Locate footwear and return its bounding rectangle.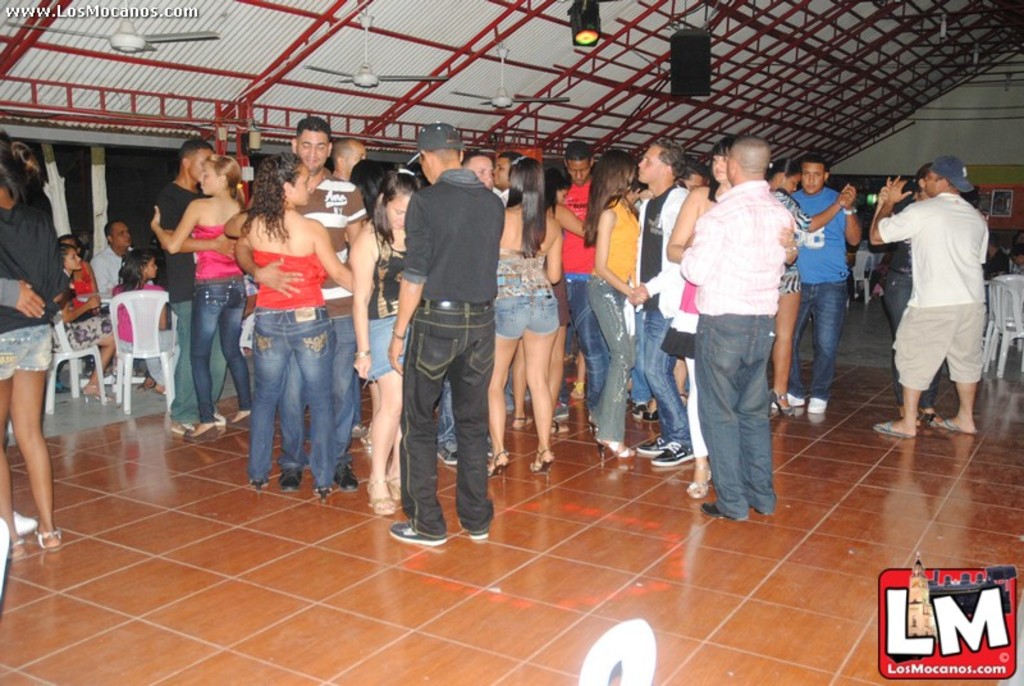
[left=488, top=444, right=512, bottom=483].
